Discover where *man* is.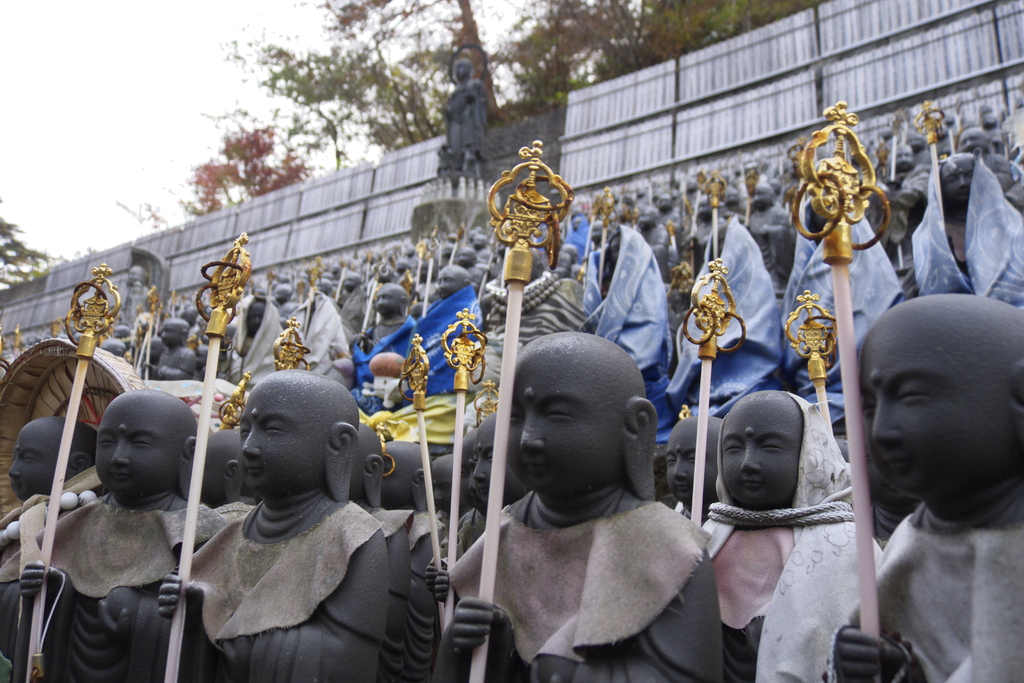
Discovered at rect(122, 263, 156, 317).
